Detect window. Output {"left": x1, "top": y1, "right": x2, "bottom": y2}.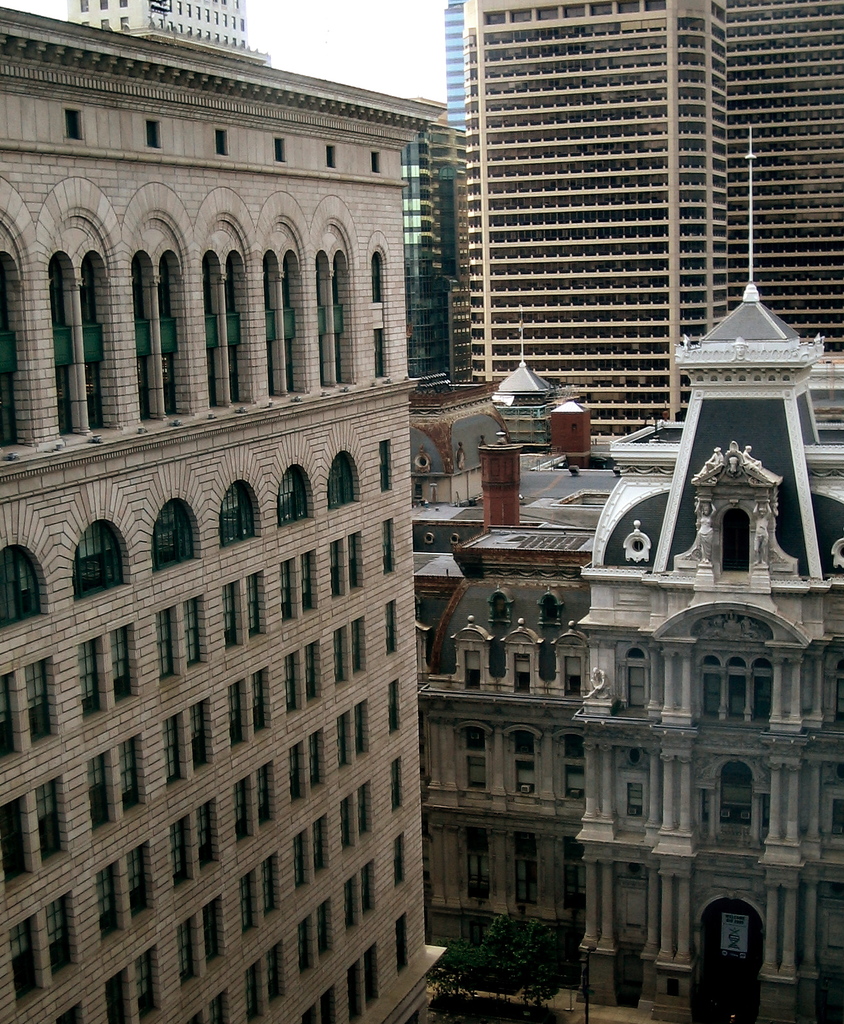
{"left": 71, "top": 518, "right": 129, "bottom": 600}.
